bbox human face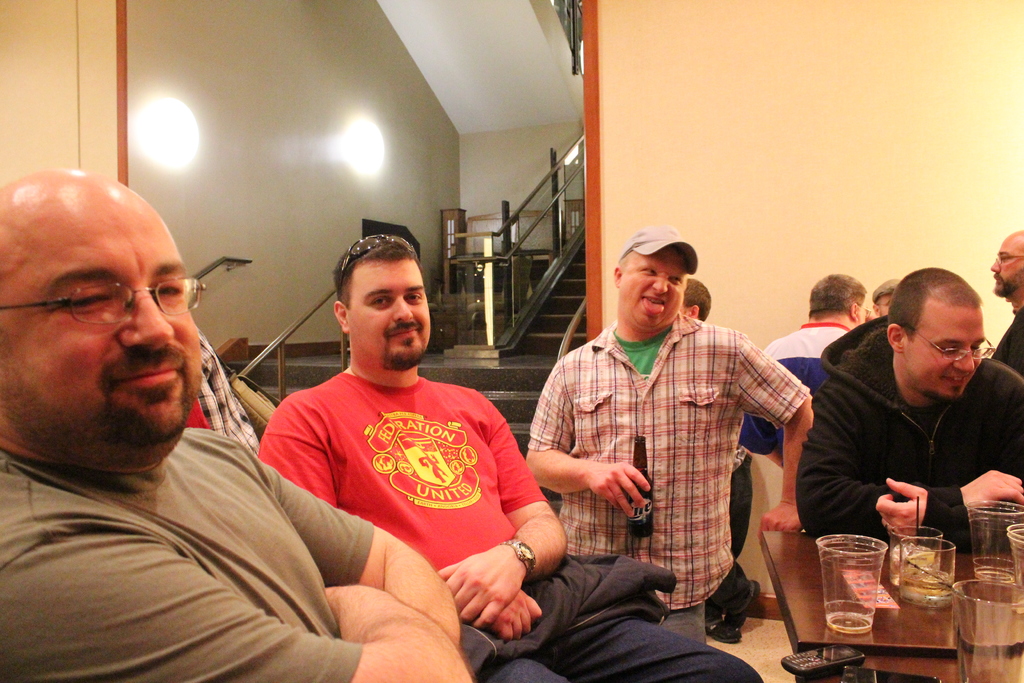
select_region(351, 256, 430, 361)
